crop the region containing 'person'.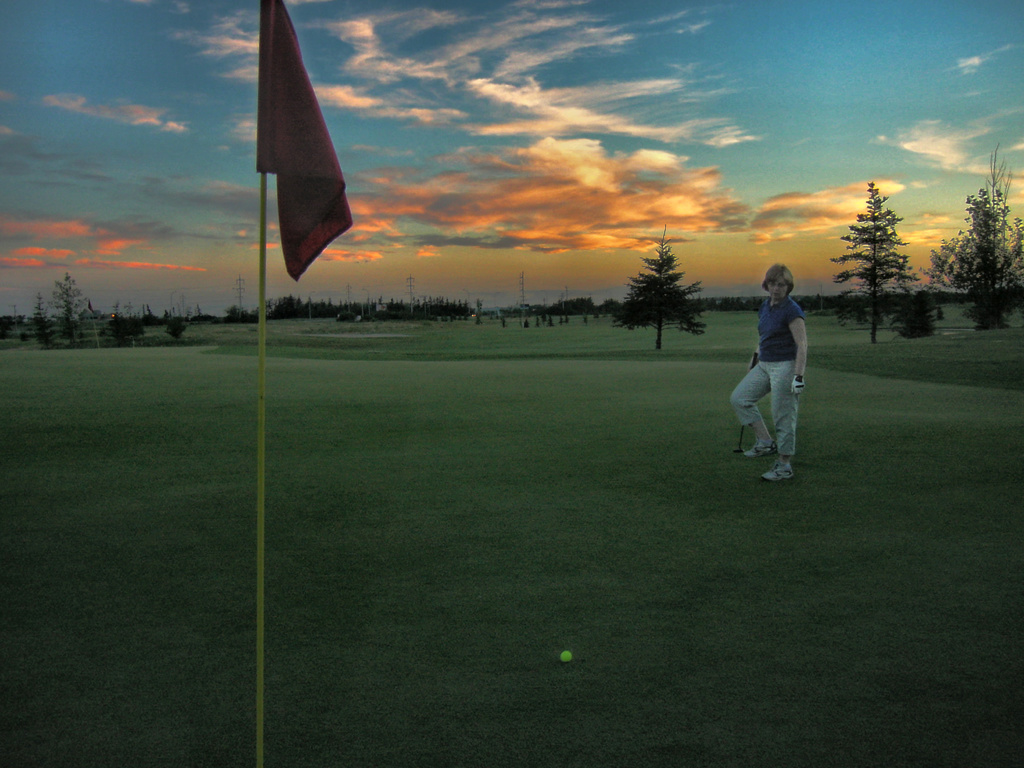
Crop region: 728,260,810,485.
